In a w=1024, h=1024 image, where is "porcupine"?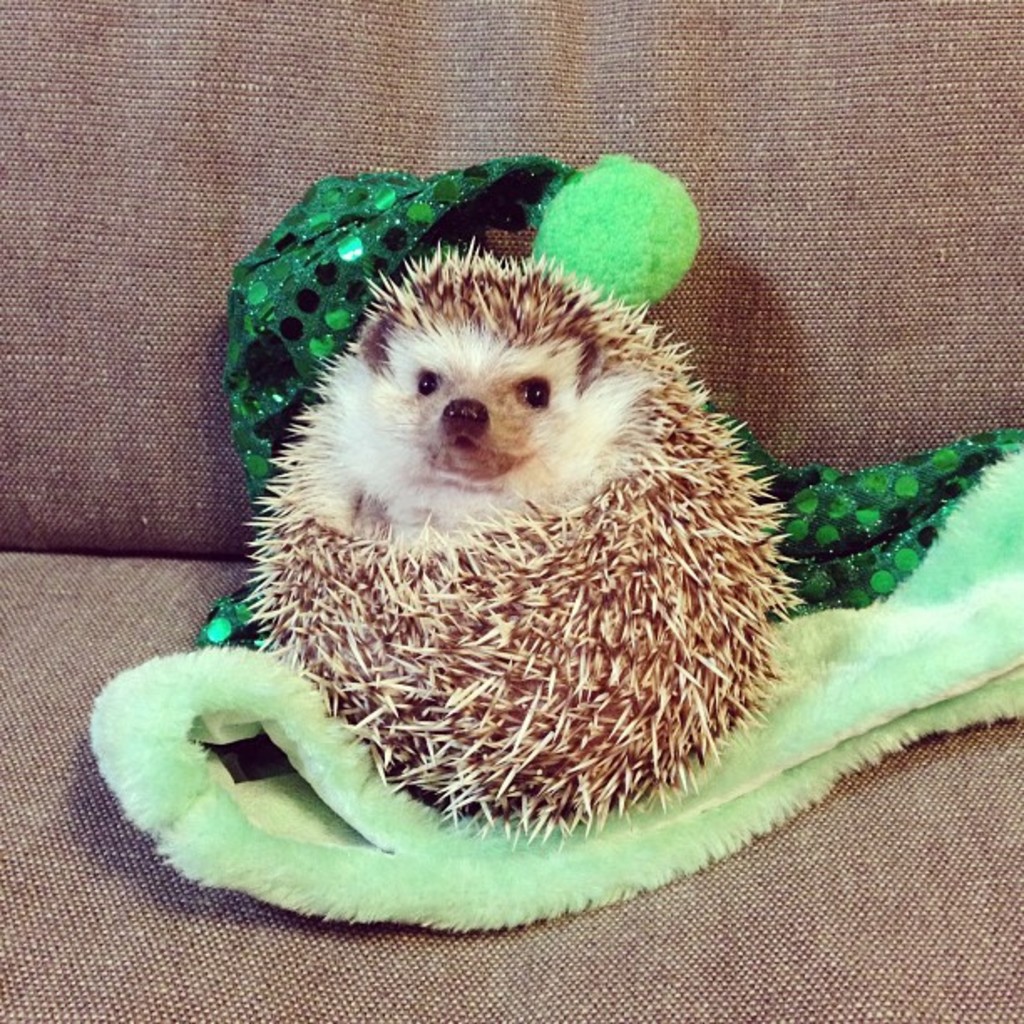
248:254:801:812.
